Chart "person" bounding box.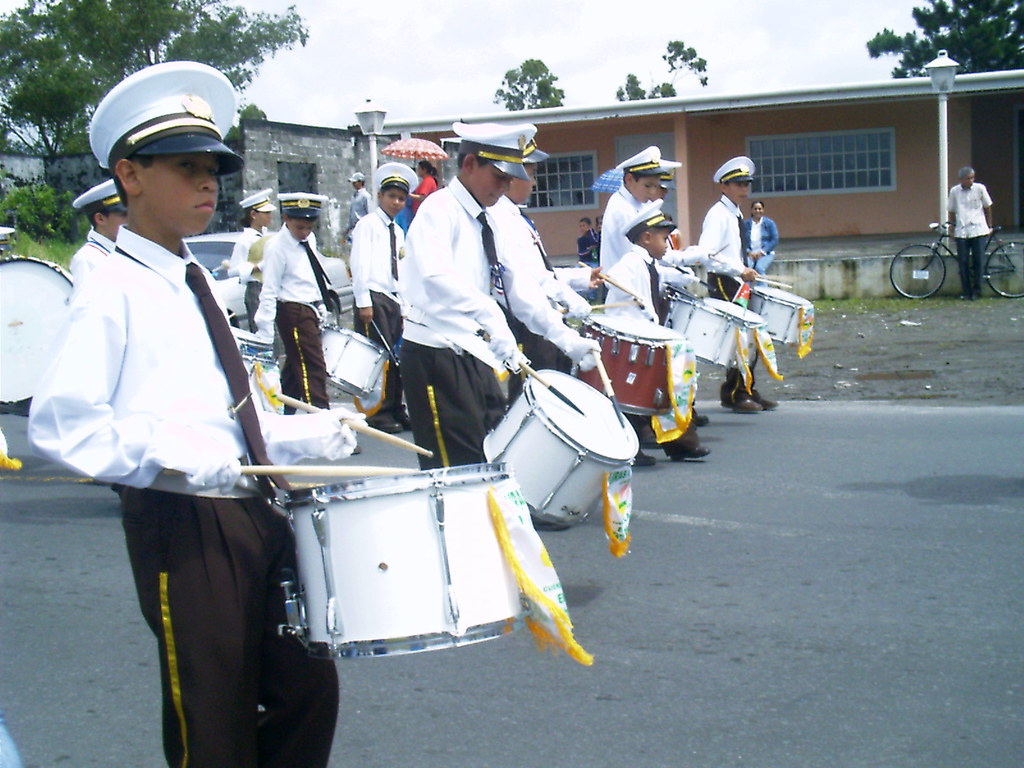
Charted: locate(742, 196, 772, 318).
